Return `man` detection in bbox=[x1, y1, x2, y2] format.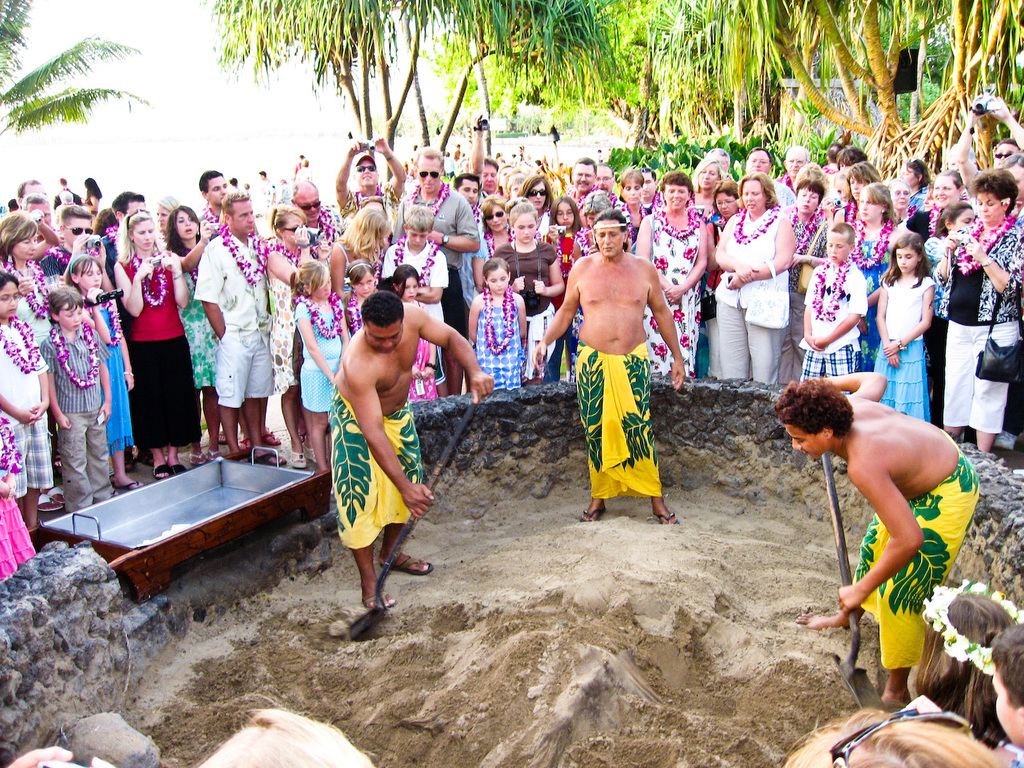
bbox=[256, 165, 275, 206].
